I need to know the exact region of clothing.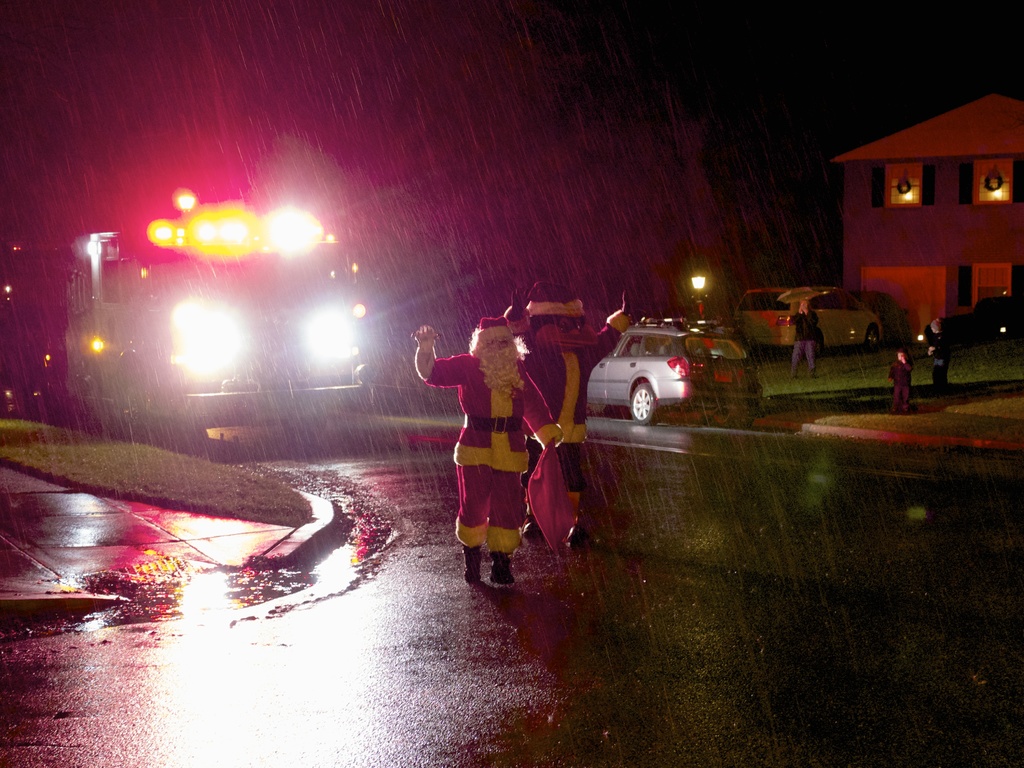
Region: (893, 358, 914, 405).
